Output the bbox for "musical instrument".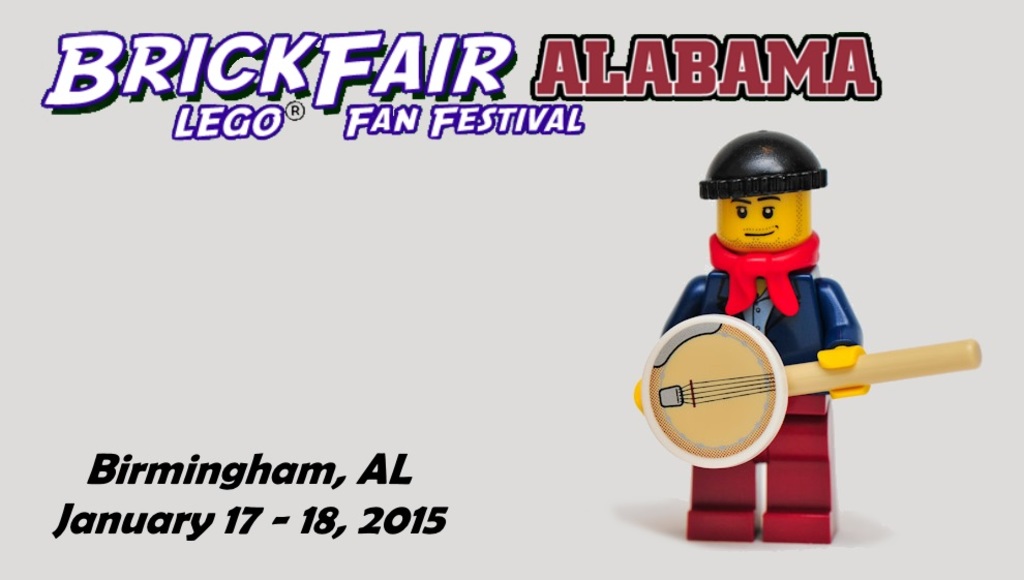
[left=635, top=311, right=885, bottom=460].
